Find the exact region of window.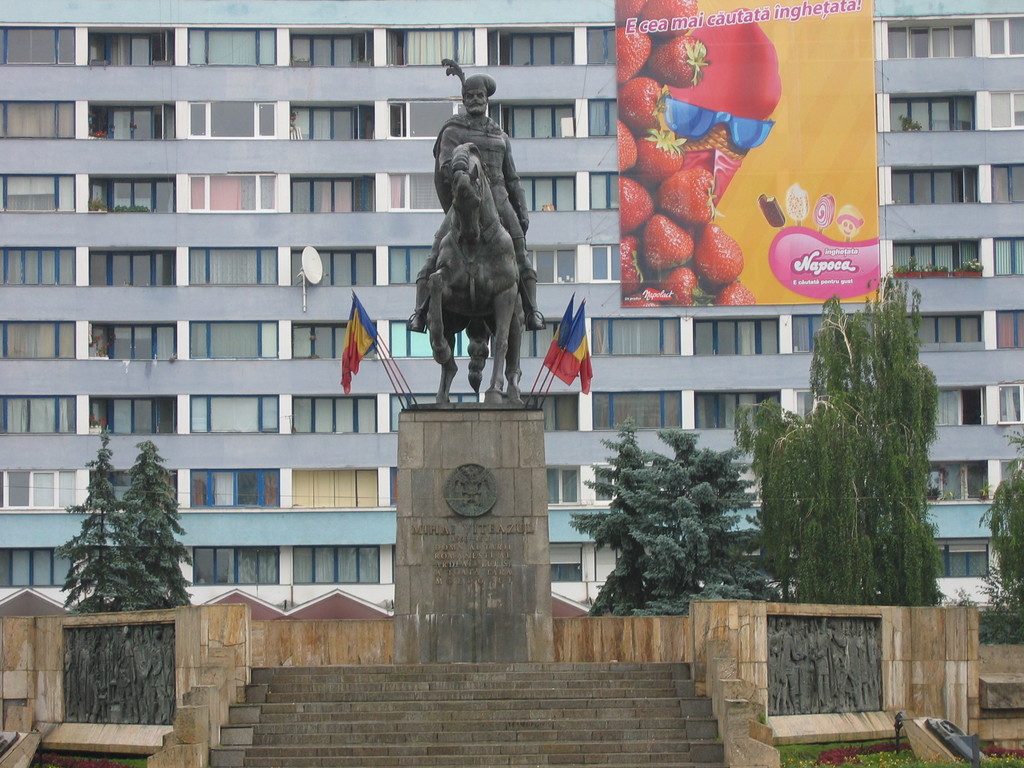
Exact region: {"x1": 886, "y1": 24, "x2": 974, "y2": 58}.
